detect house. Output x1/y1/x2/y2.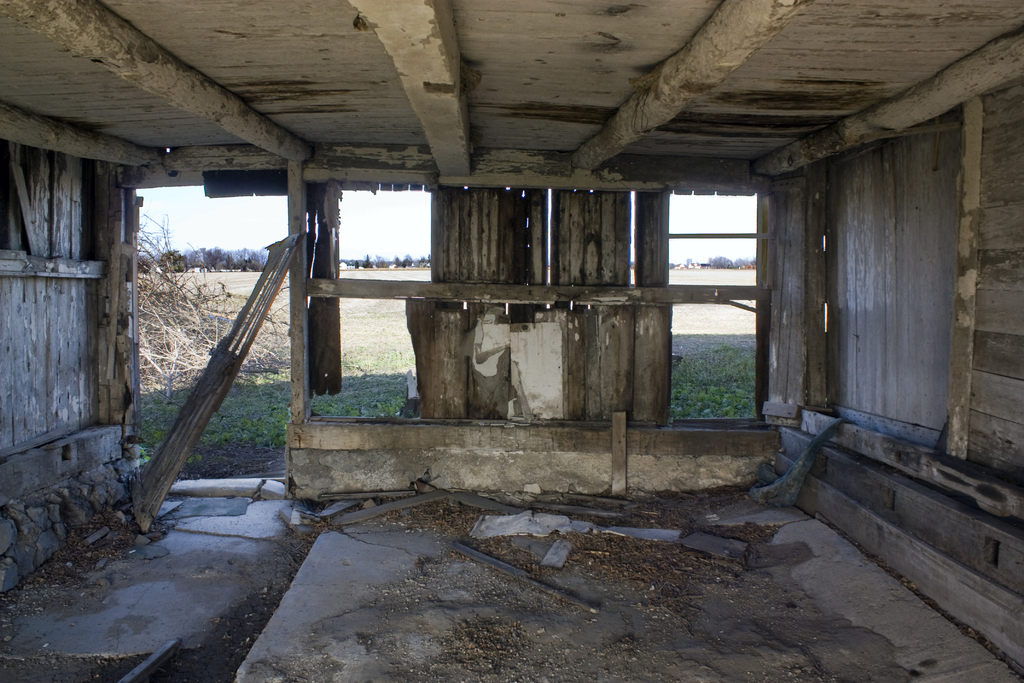
0/0/1023/682.
